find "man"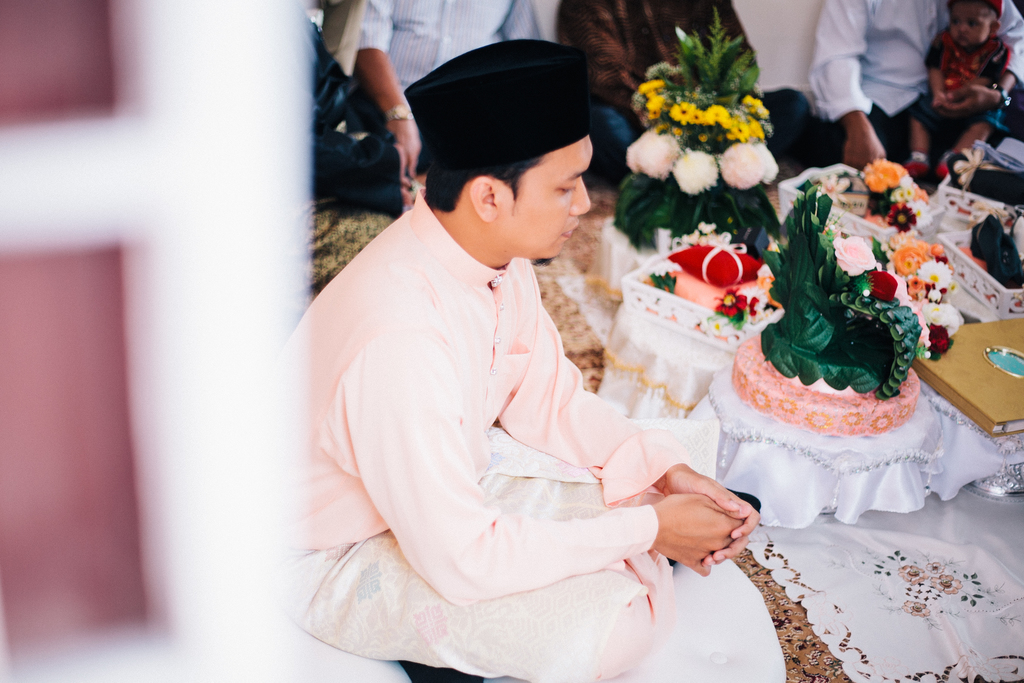
rect(354, 0, 553, 179)
